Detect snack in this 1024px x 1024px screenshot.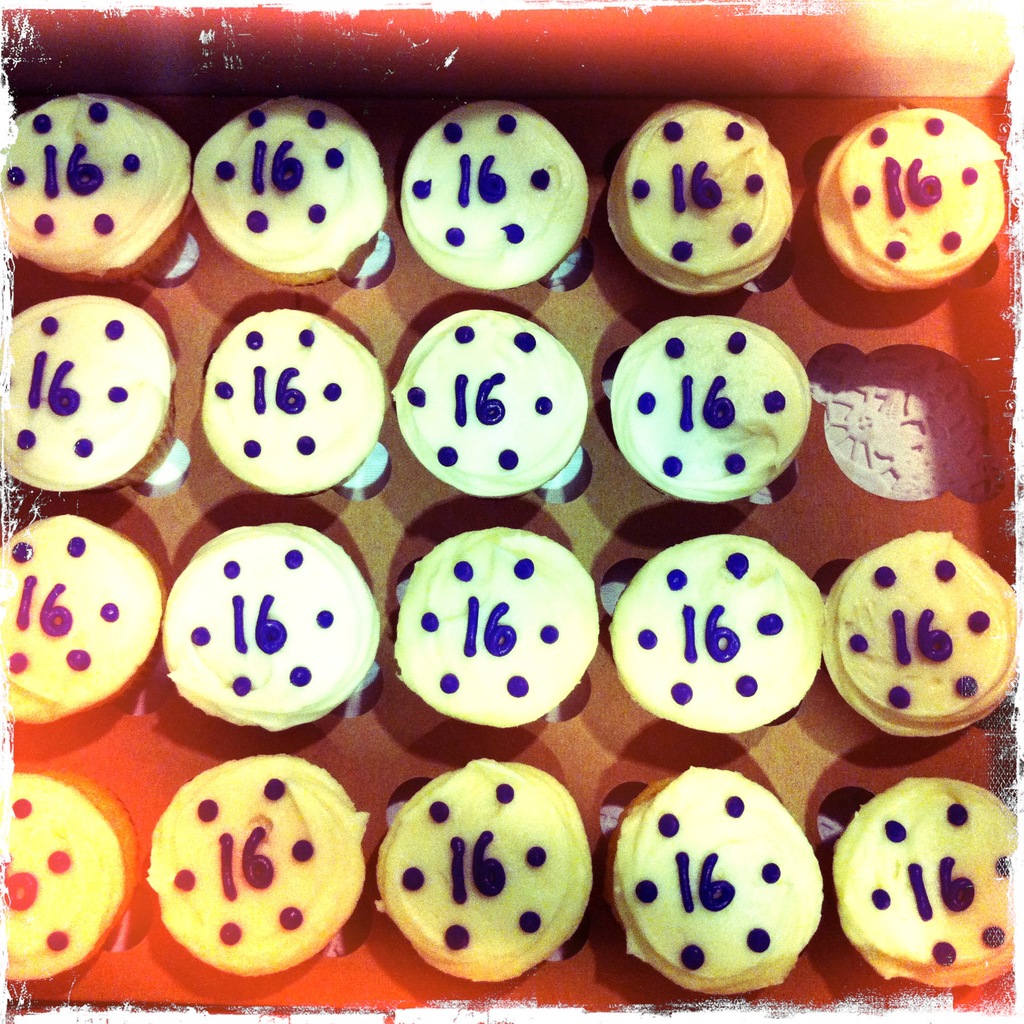
Detection: bbox=[134, 772, 353, 988].
